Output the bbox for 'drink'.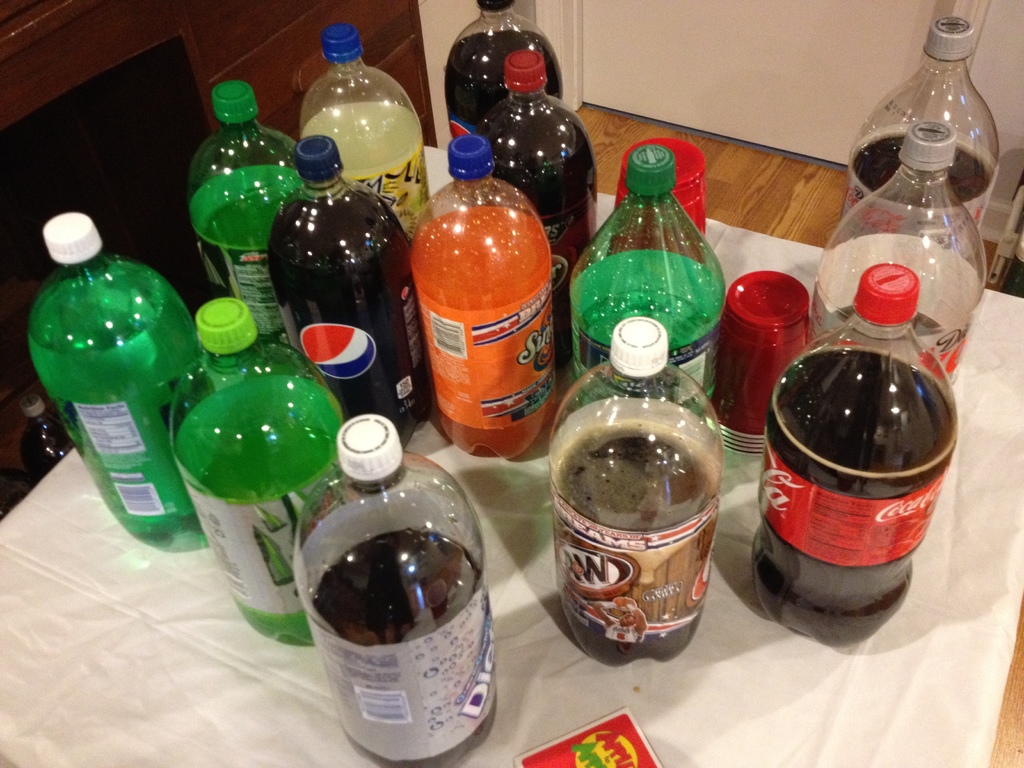
(x1=316, y1=529, x2=484, y2=767).
